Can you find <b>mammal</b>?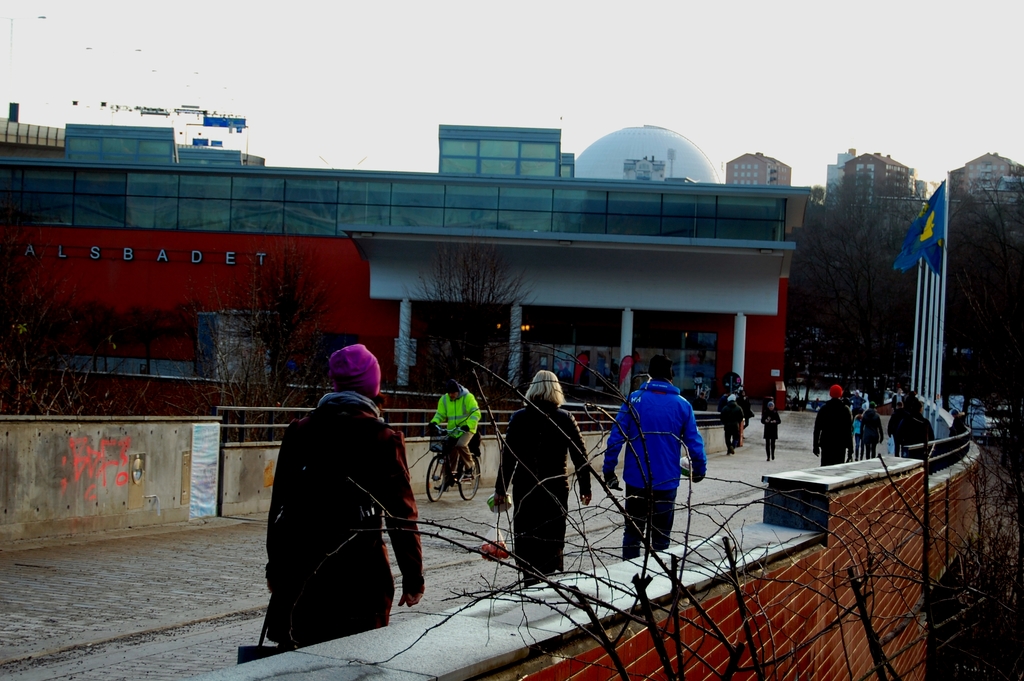
Yes, bounding box: 888,395,917,461.
